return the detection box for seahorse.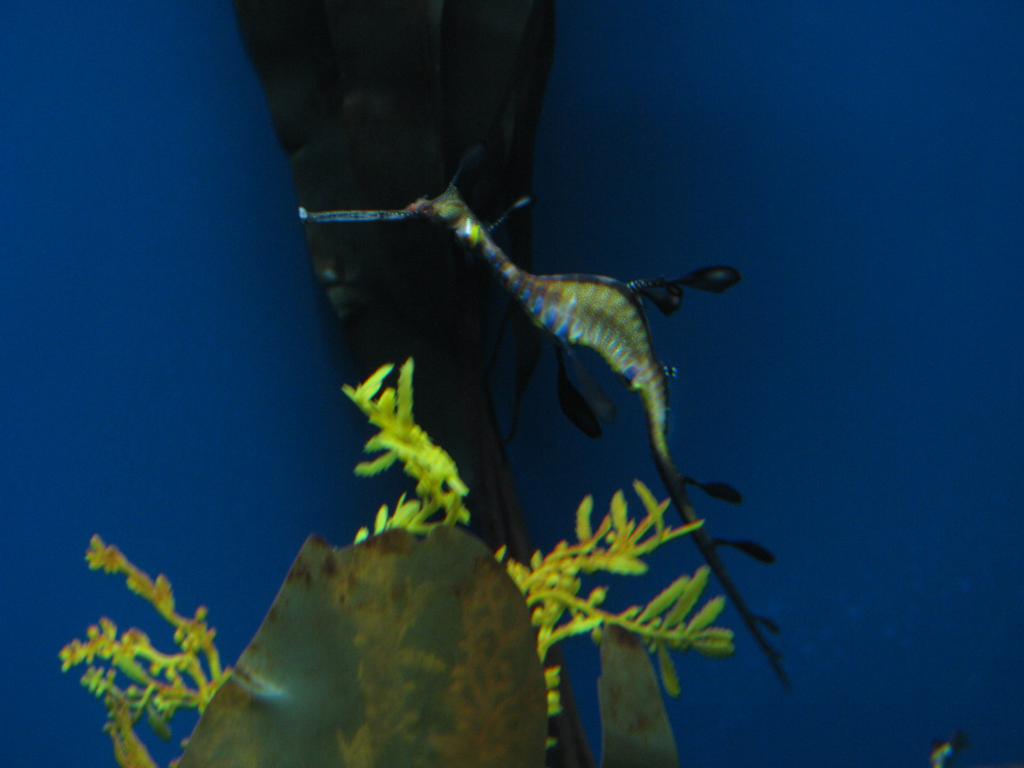
rect(297, 116, 776, 682).
